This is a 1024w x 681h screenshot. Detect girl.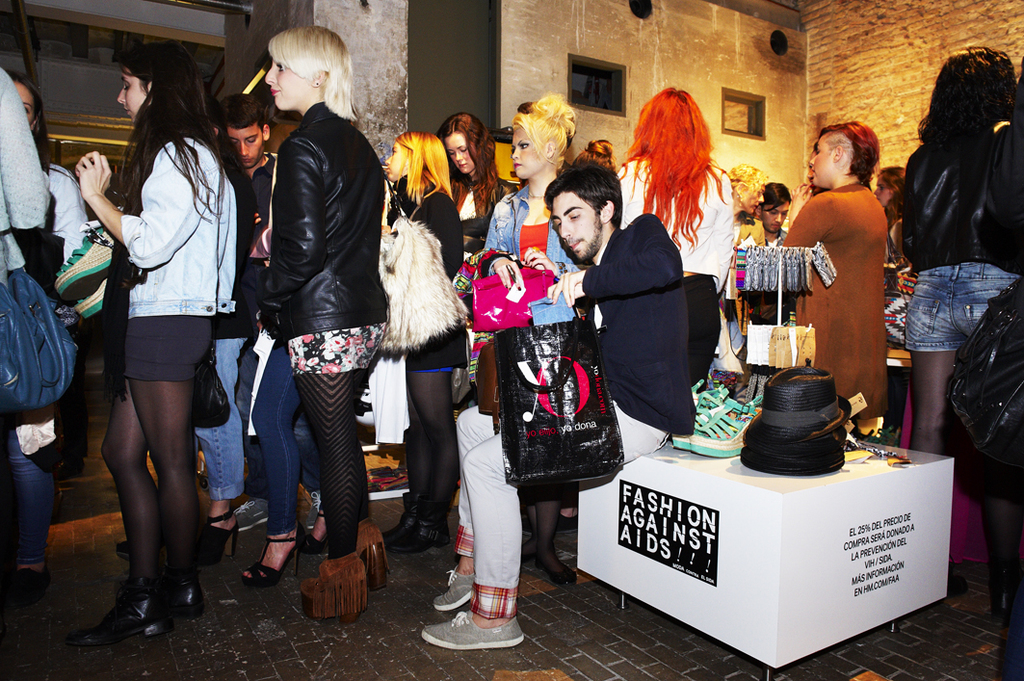
(755,184,790,251).
